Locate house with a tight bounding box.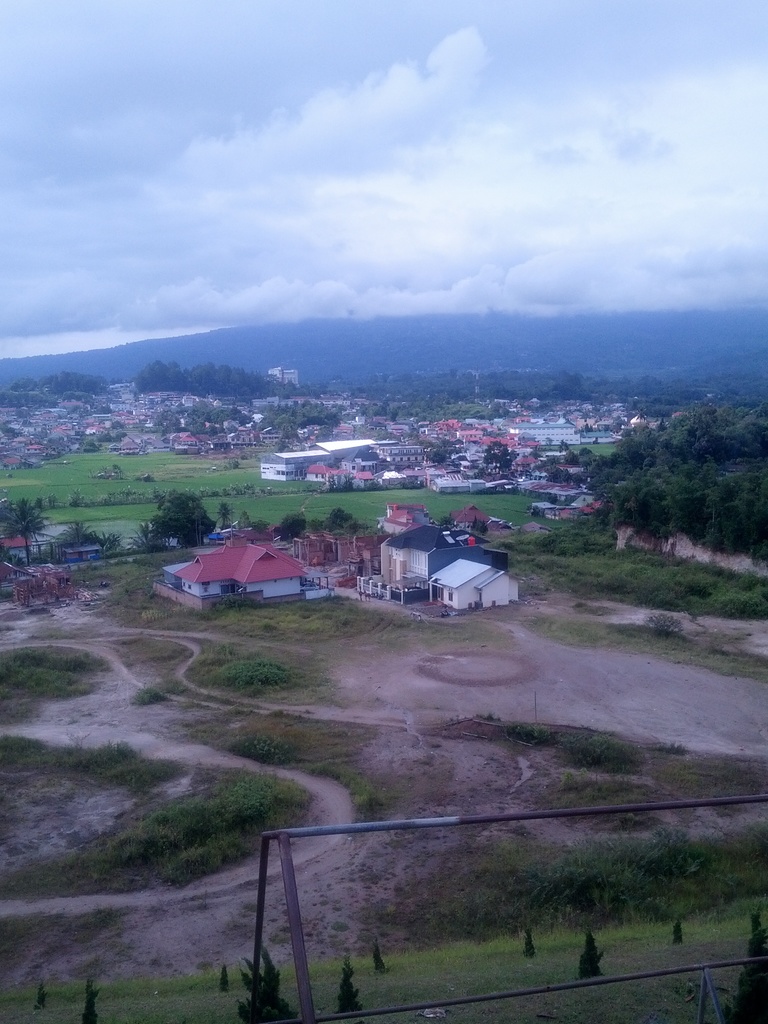
locate(429, 555, 518, 614).
